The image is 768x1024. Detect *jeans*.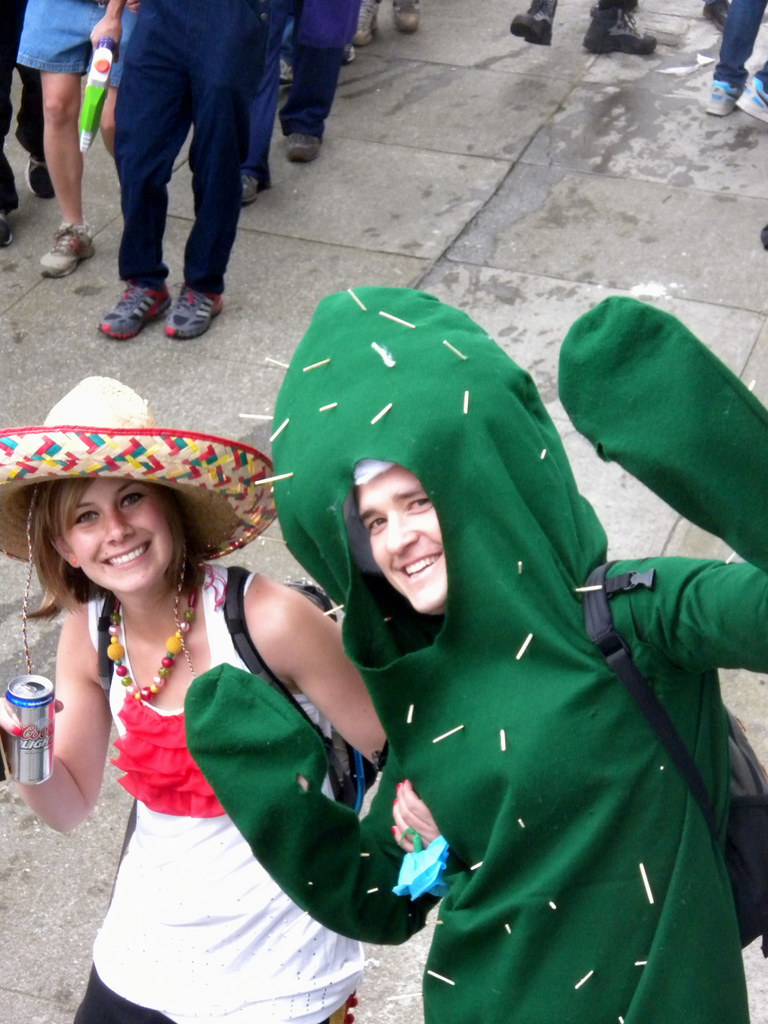
Detection: Rect(12, 0, 129, 79).
